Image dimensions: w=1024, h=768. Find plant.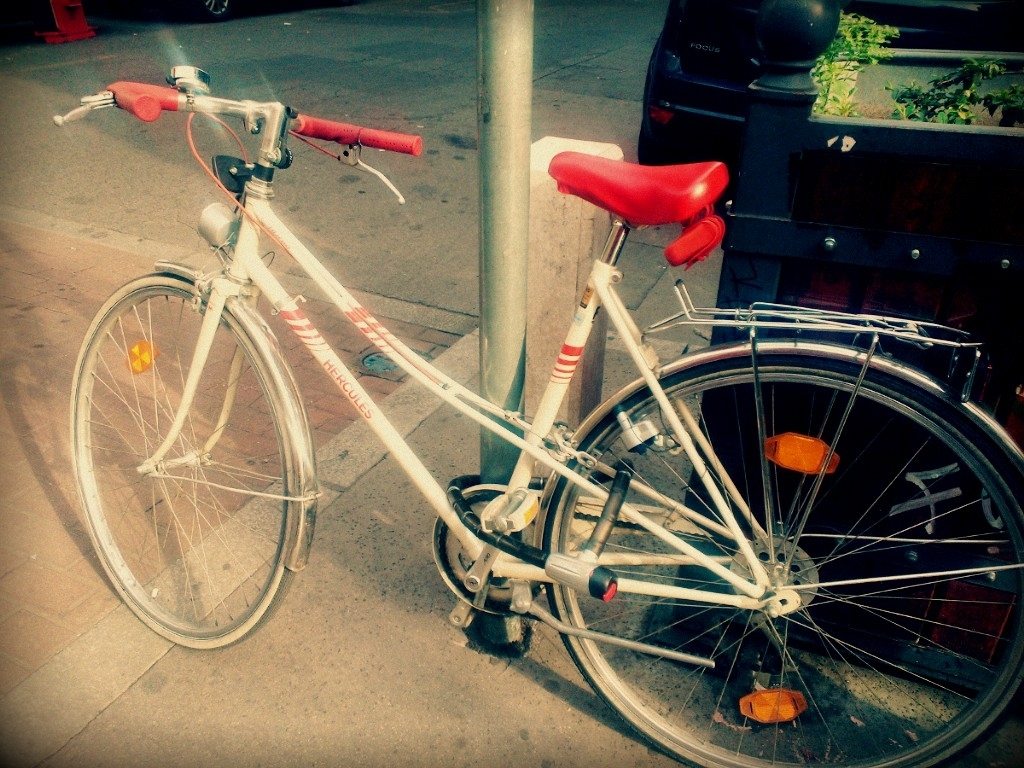
(x1=882, y1=47, x2=1023, y2=135).
